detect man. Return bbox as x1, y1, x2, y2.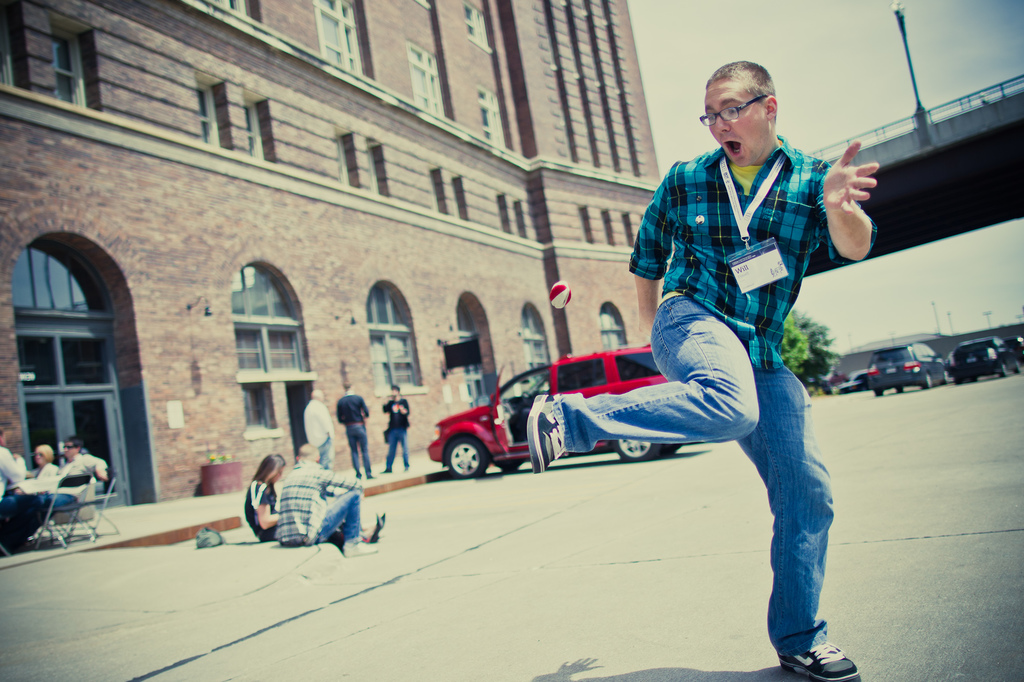
35, 429, 107, 505.
